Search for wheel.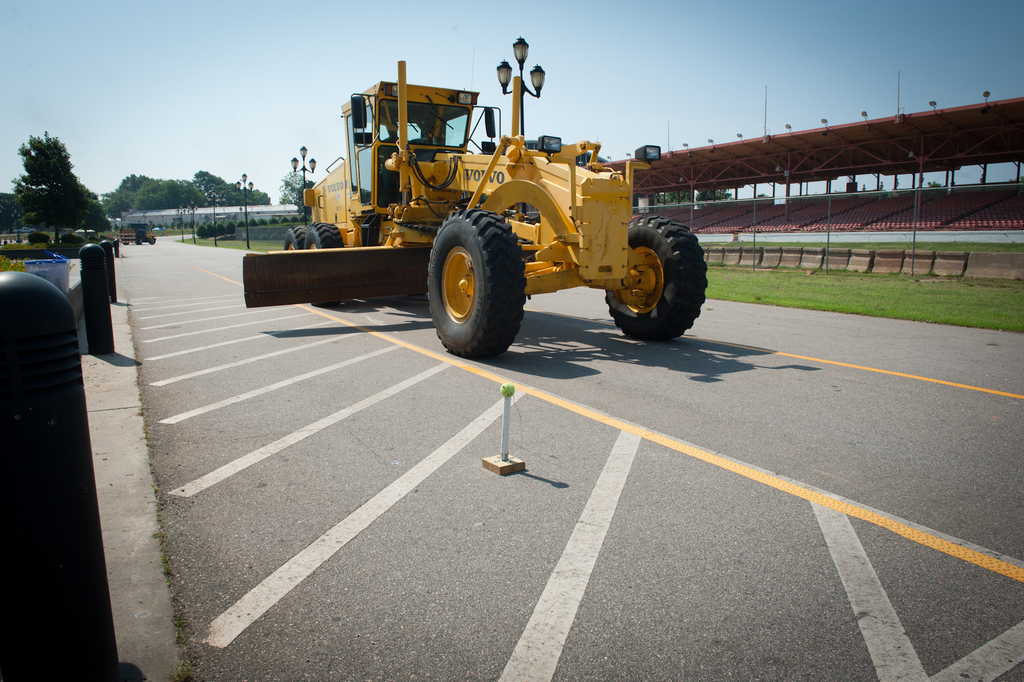
Found at select_region(301, 221, 345, 309).
